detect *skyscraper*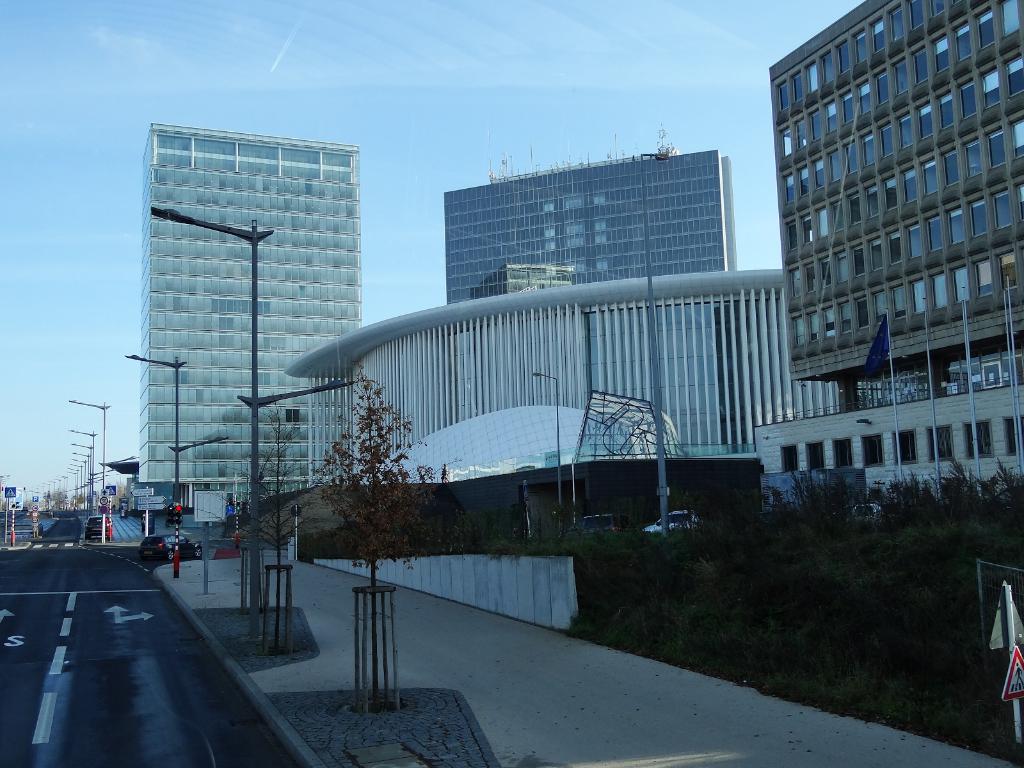
locate(444, 148, 734, 308)
